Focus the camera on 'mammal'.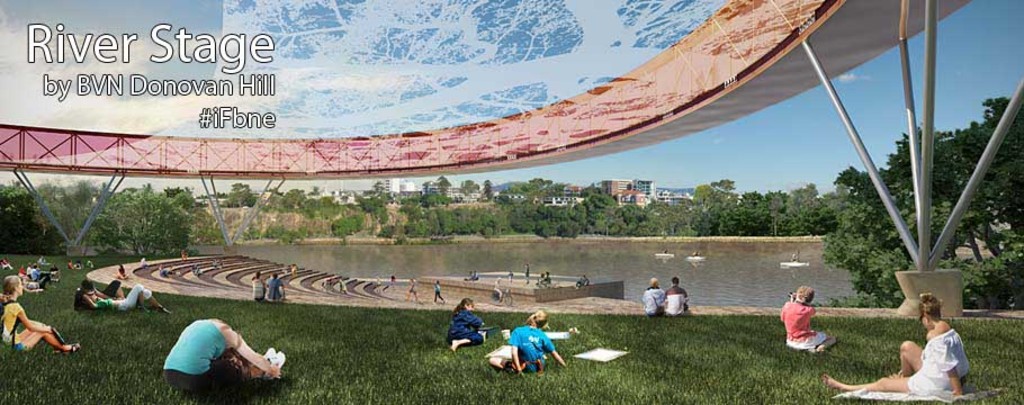
Focus region: locate(0, 272, 81, 351).
